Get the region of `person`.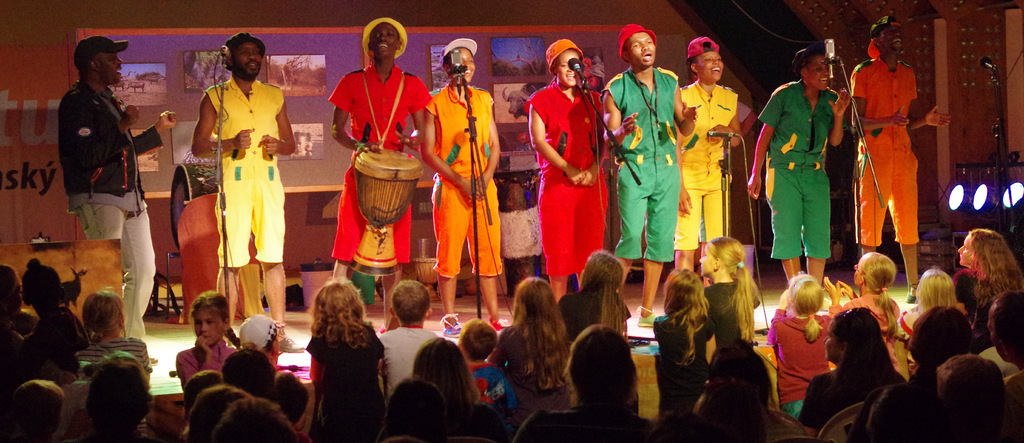
x1=421 y1=35 x2=501 y2=341.
